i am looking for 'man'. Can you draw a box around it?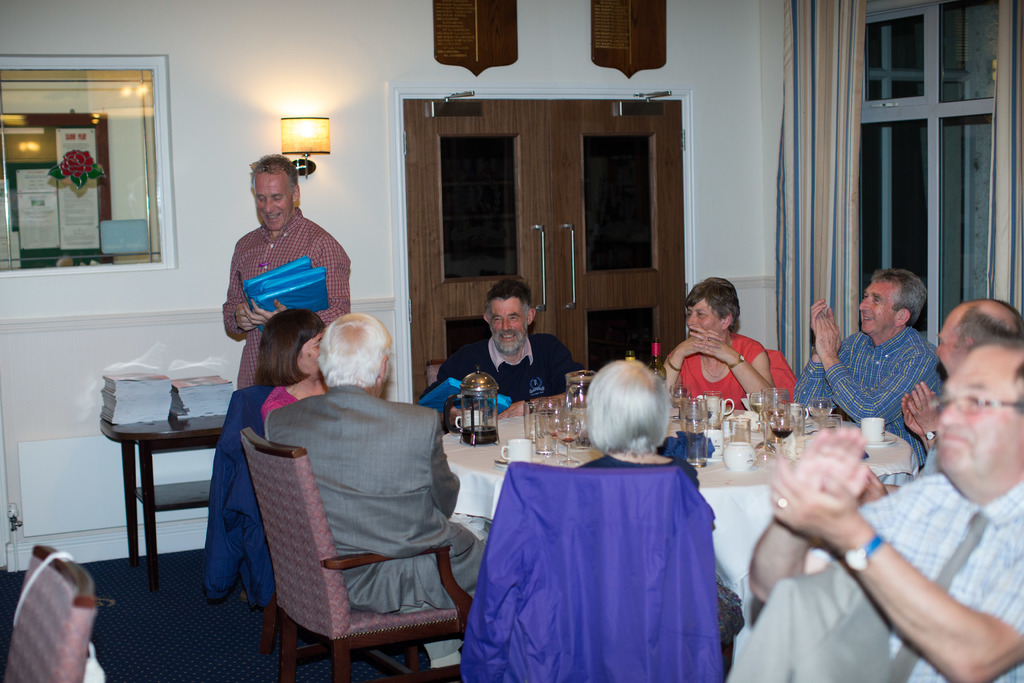
Sure, the bounding box is box(252, 302, 492, 609).
